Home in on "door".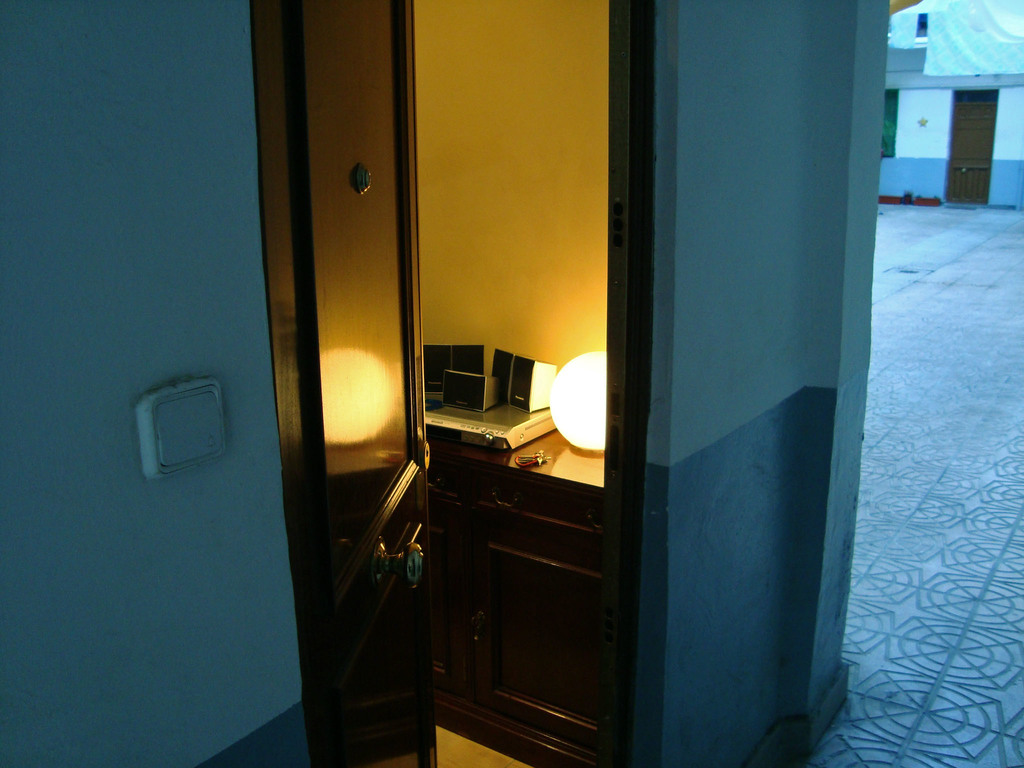
Homed in at [282,1,442,767].
